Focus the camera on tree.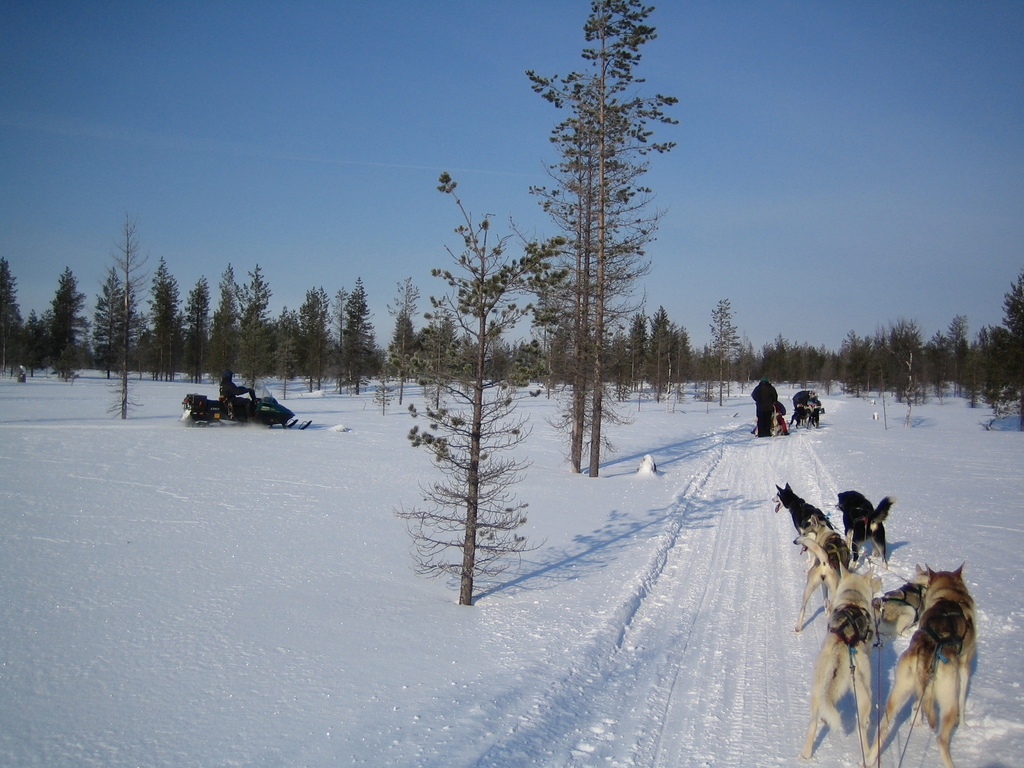
Focus region: detection(500, 22, 694, 531).
